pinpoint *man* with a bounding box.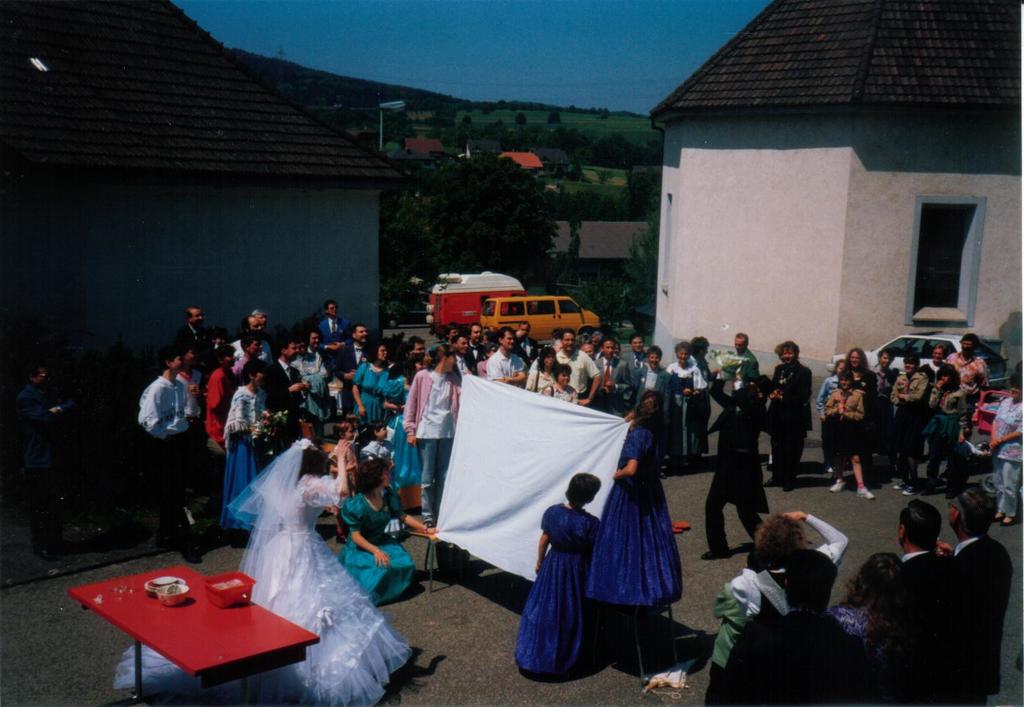
(left=480, top=319, right=532, bottom=388).
